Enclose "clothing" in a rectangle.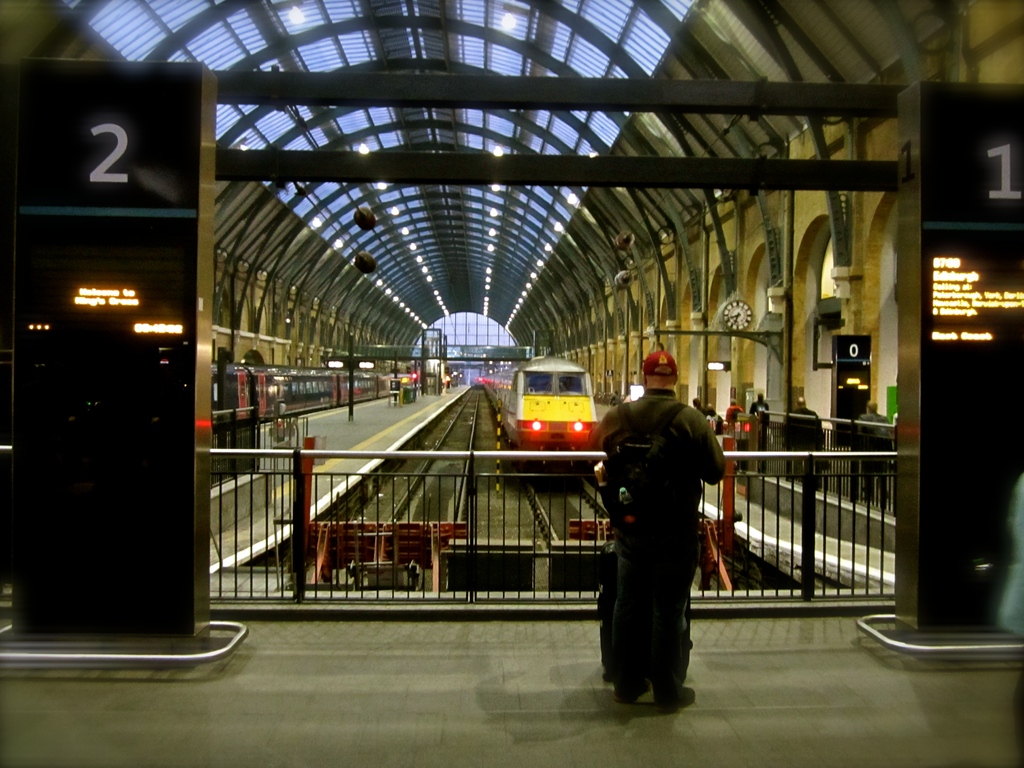
box(783, 400, 819, 490).
